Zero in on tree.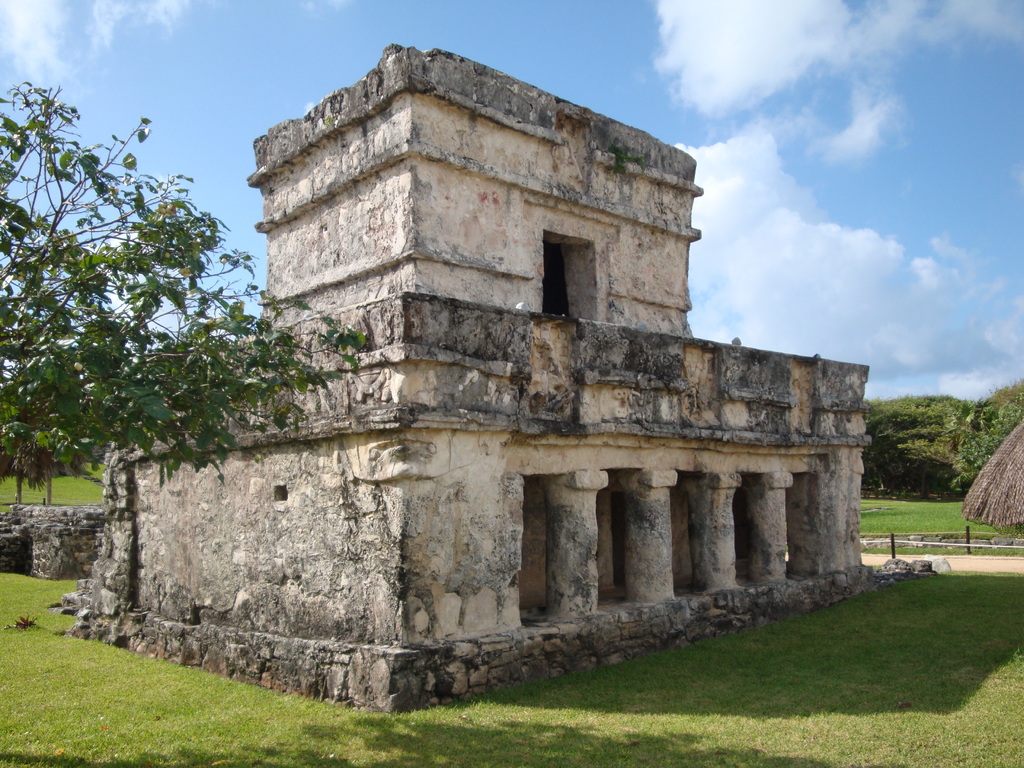
Zeroed in: <region>865, 392, 980, 496</region>.
